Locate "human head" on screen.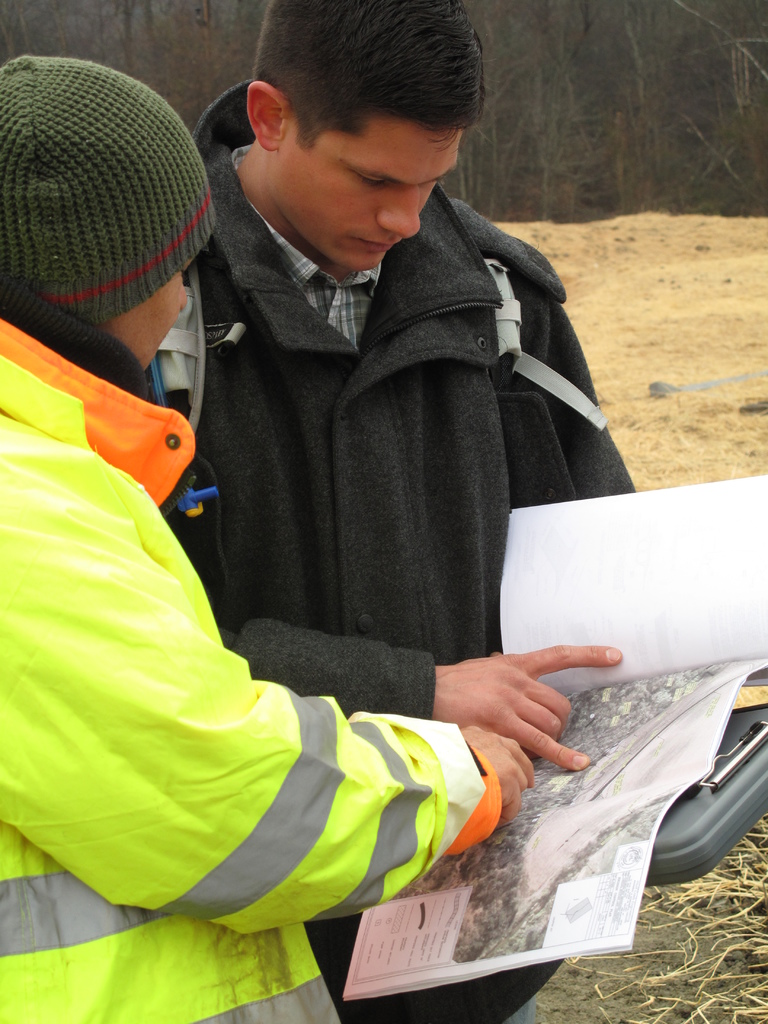
On screen at x1=0 y1=48 x2=217 y2=365.
